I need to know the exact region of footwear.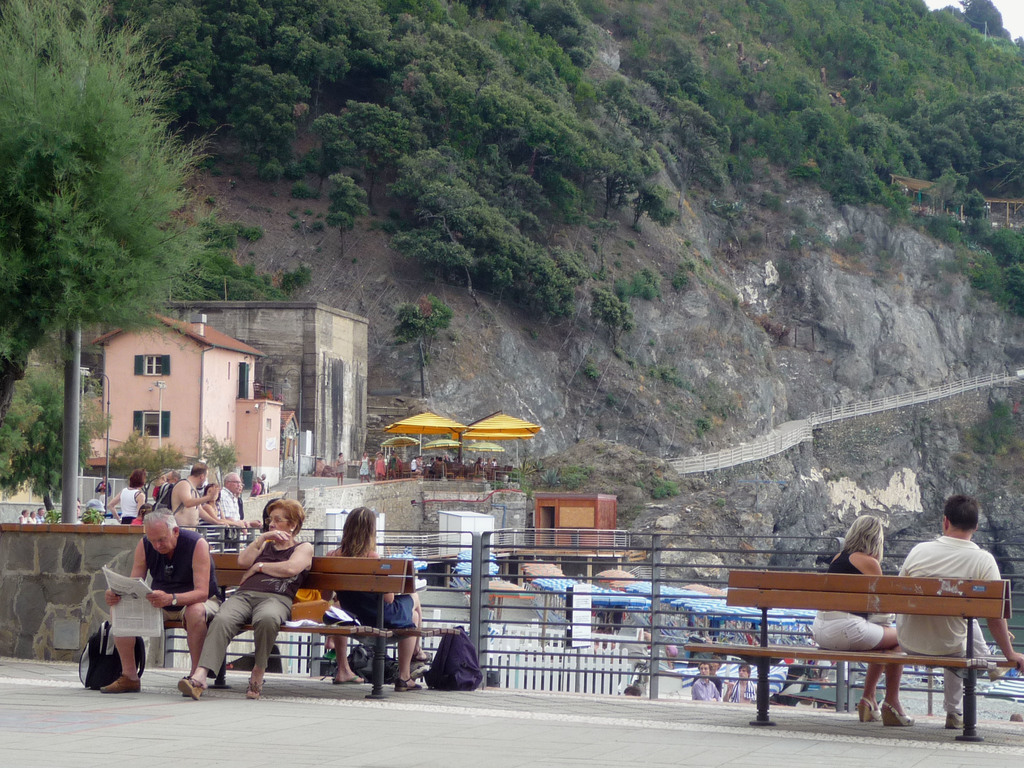
Region: locate(246, 675, 269, 701).
